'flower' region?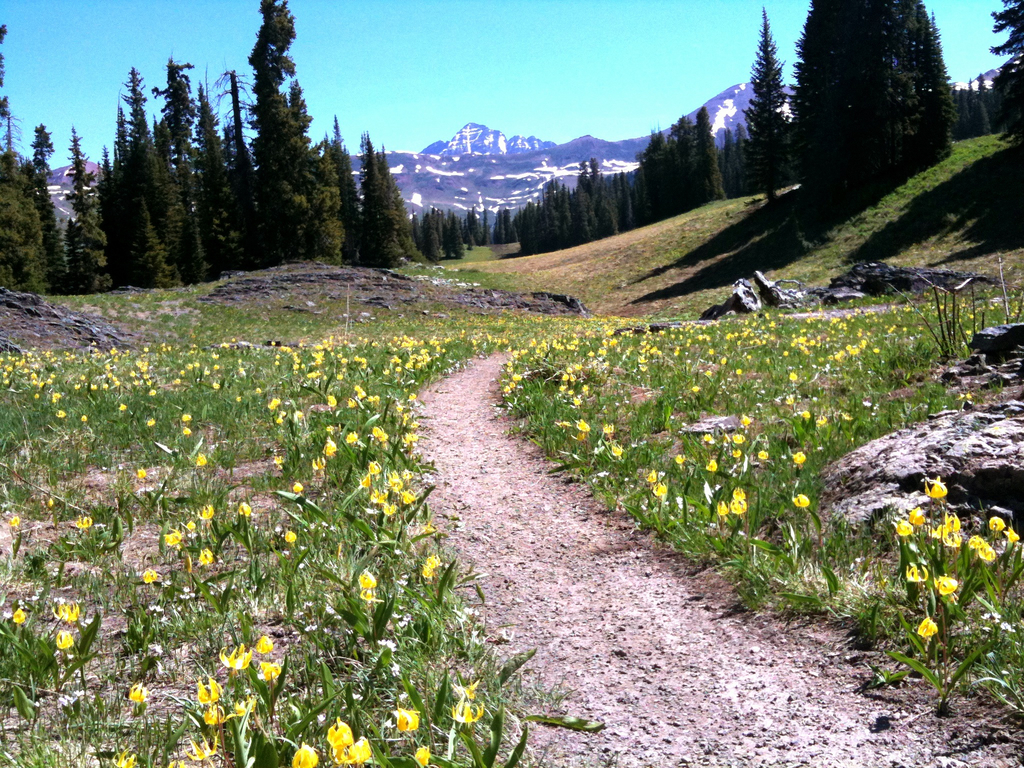
[x1=448, y1=678, x2=476, y2=700]
